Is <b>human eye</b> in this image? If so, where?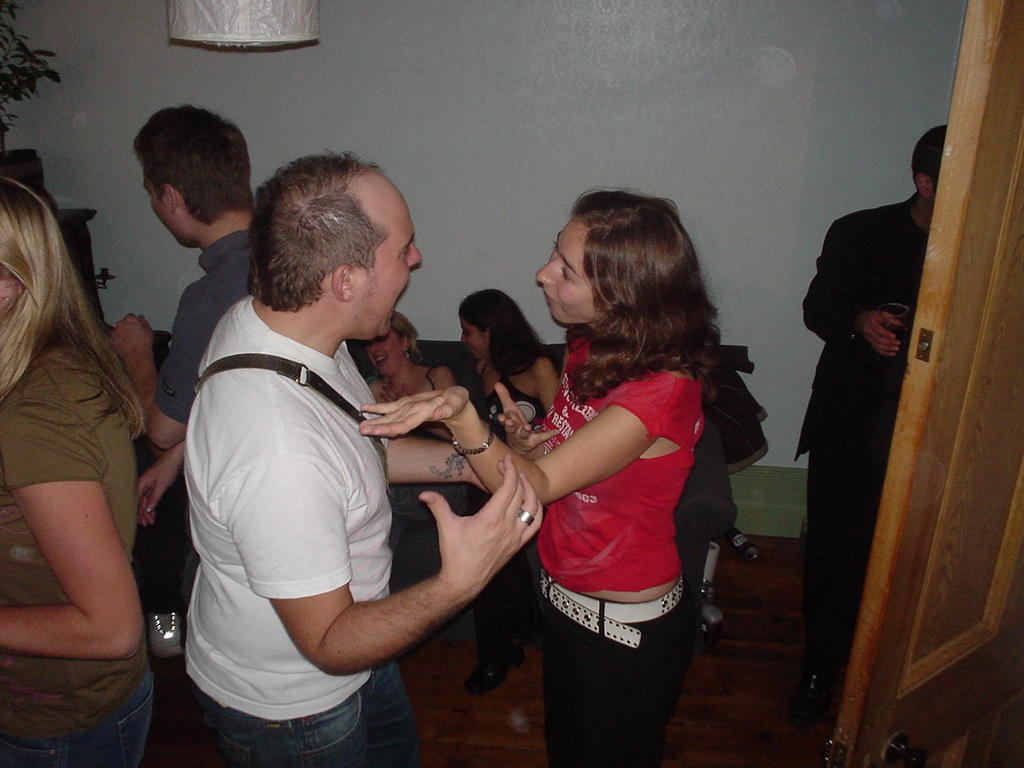
Yes, at x1=561, y1=262, x2=577, y2=280.
